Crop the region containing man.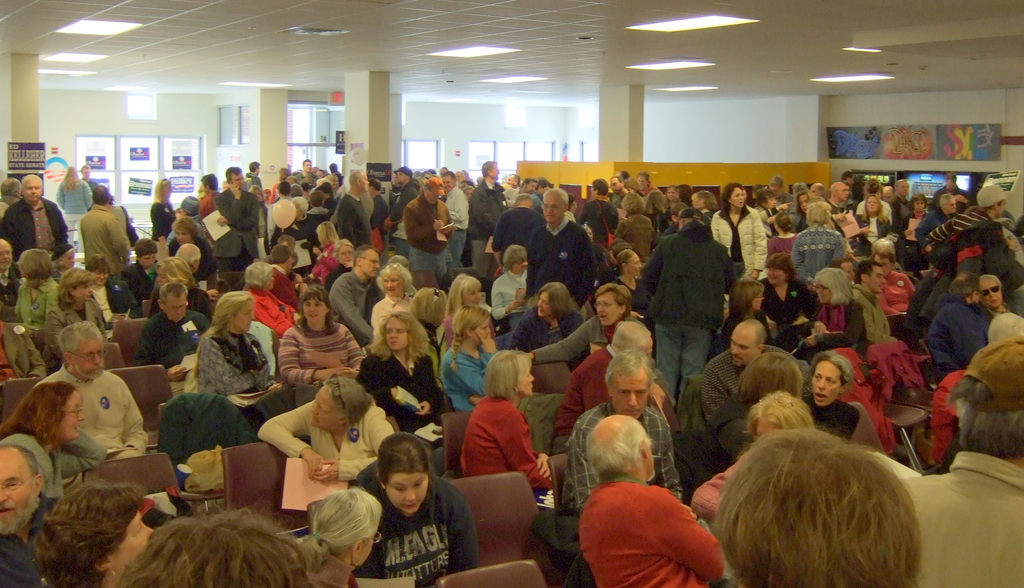
Crop region: {"left": 35, "top": 320, "right": 148, "bottom": 462}.
